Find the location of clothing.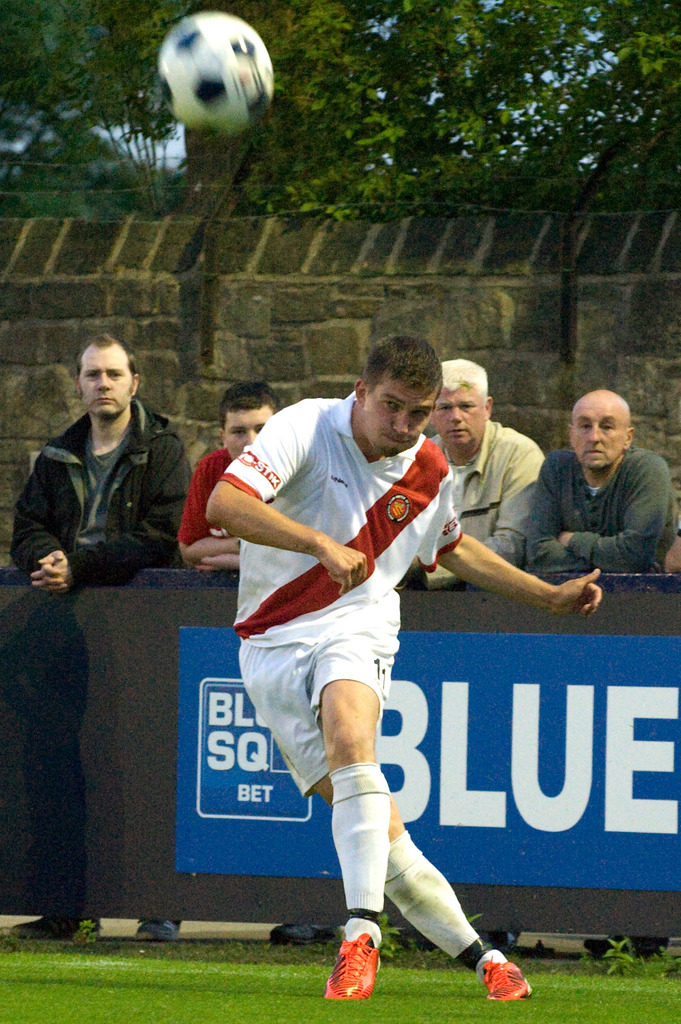
Location: [179, 443, 238, 545].
